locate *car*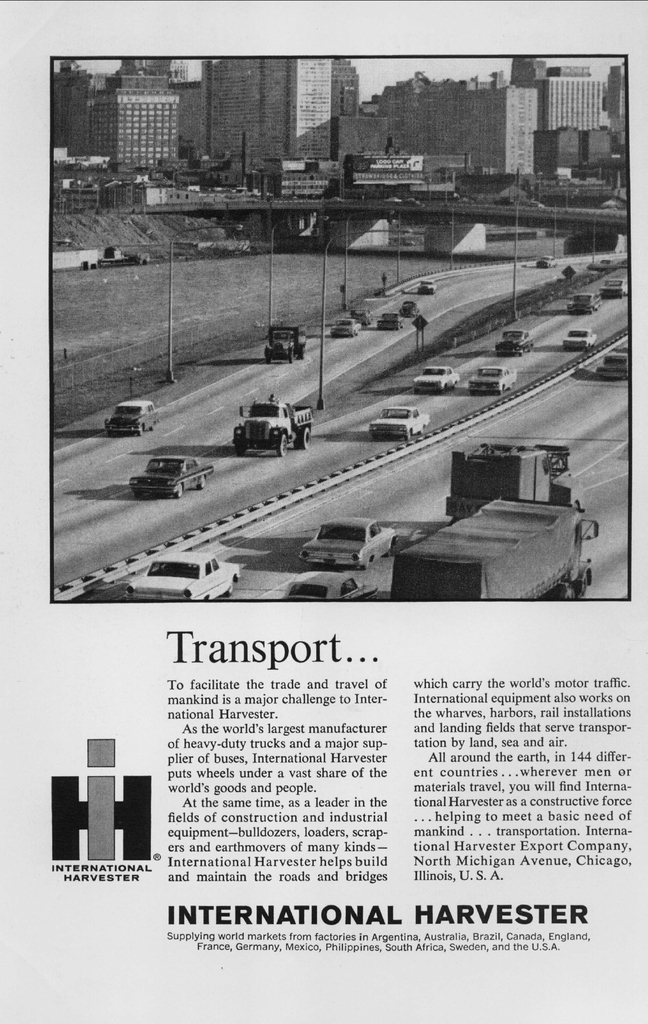
bbox(126, 551, 239, 600)
